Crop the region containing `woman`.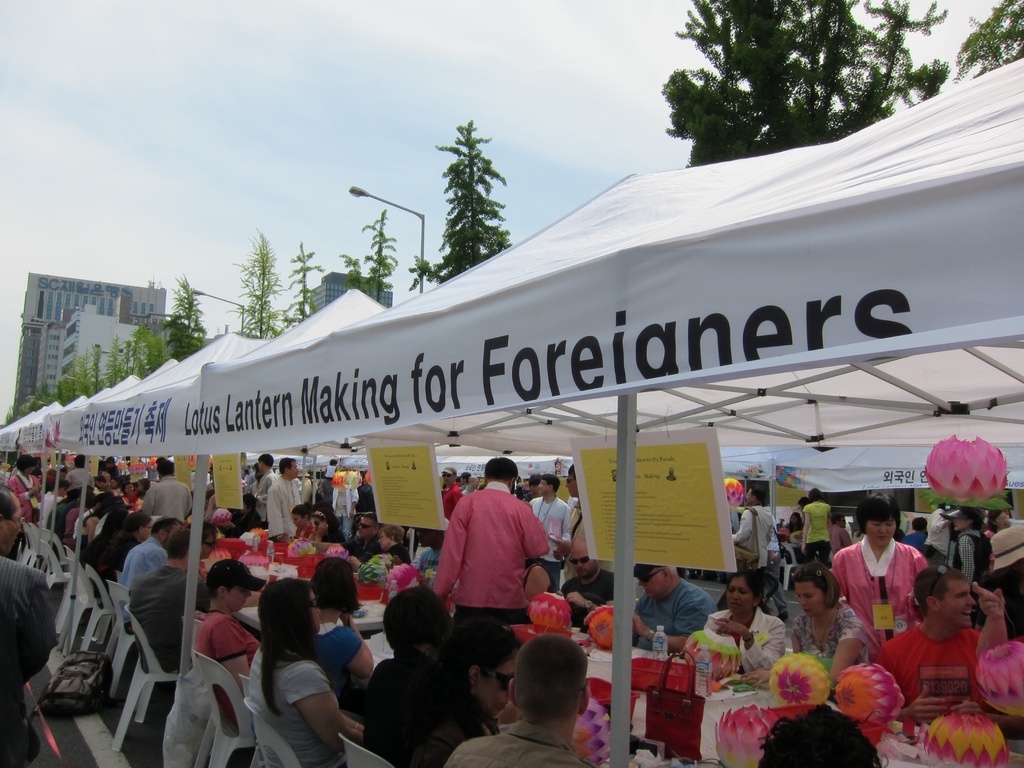
Crop region: (x1=349, y1=524, x2=411, y2=569).
